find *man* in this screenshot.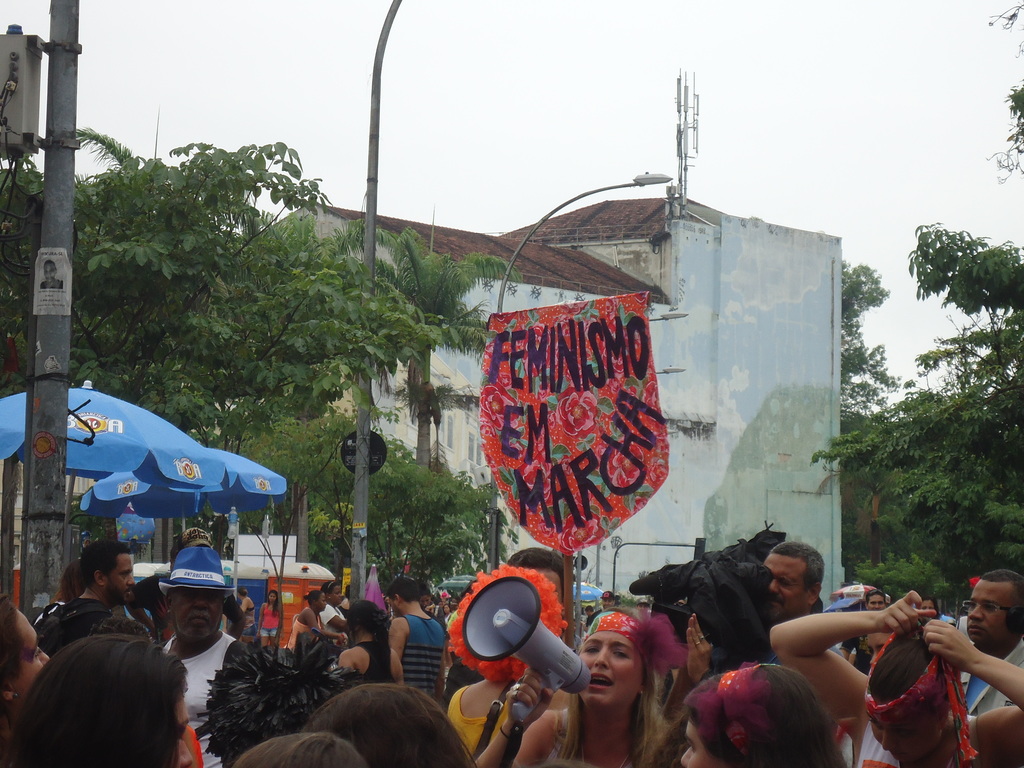
The bounding box for *man* is pyautogui.locateOnScreen(32, 540, 148, 659).
